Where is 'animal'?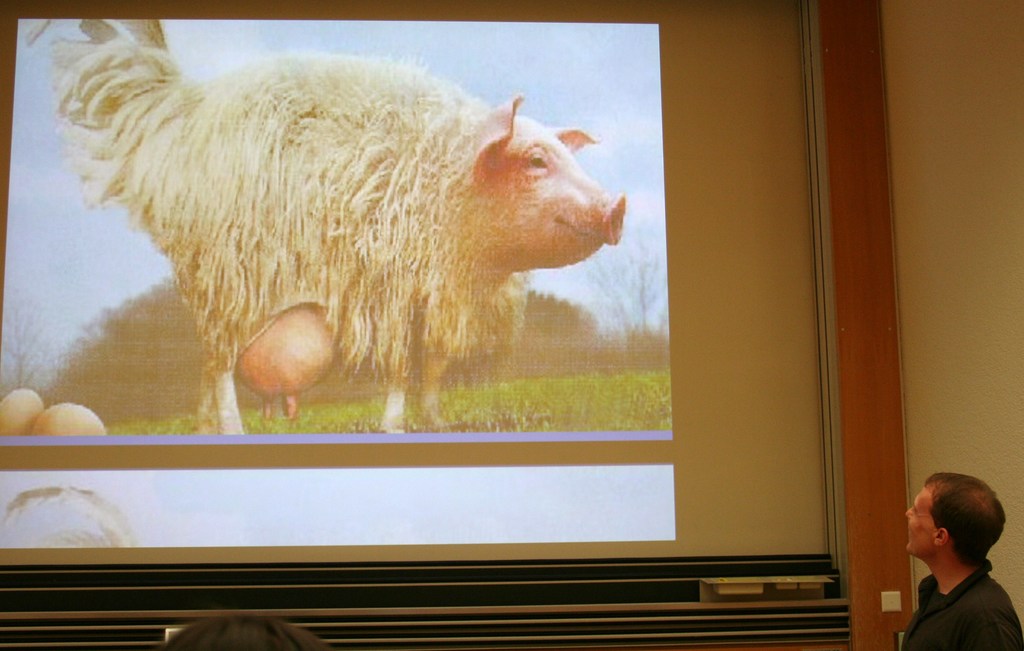
[left=26, top=18, right=624, bottom=435].
